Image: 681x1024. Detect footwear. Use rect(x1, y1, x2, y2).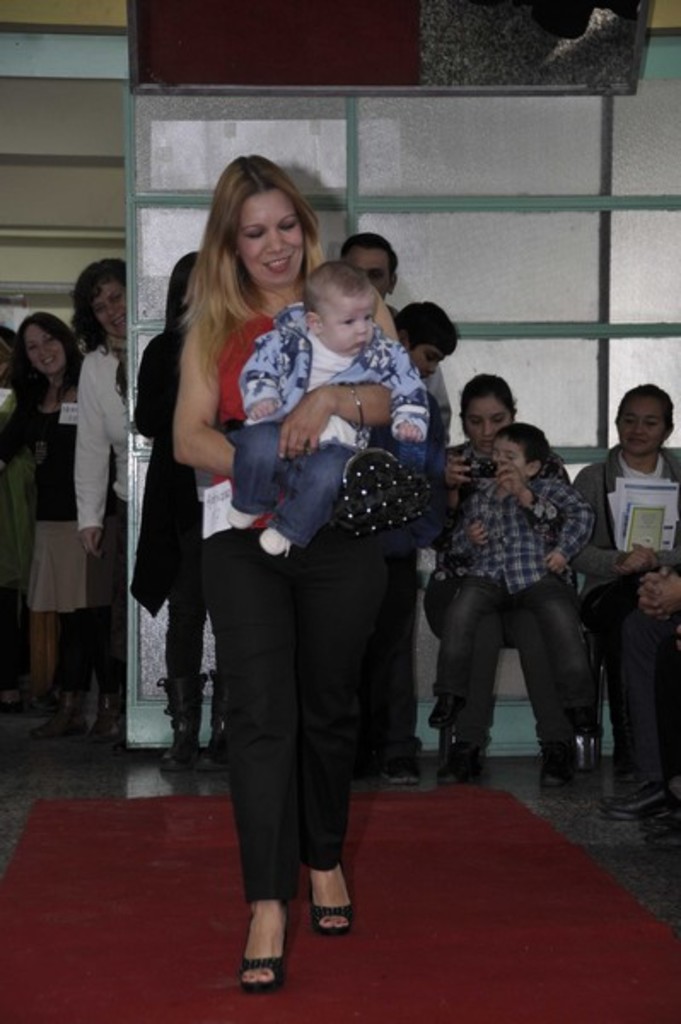
rect(587, 766, 679, 824).
